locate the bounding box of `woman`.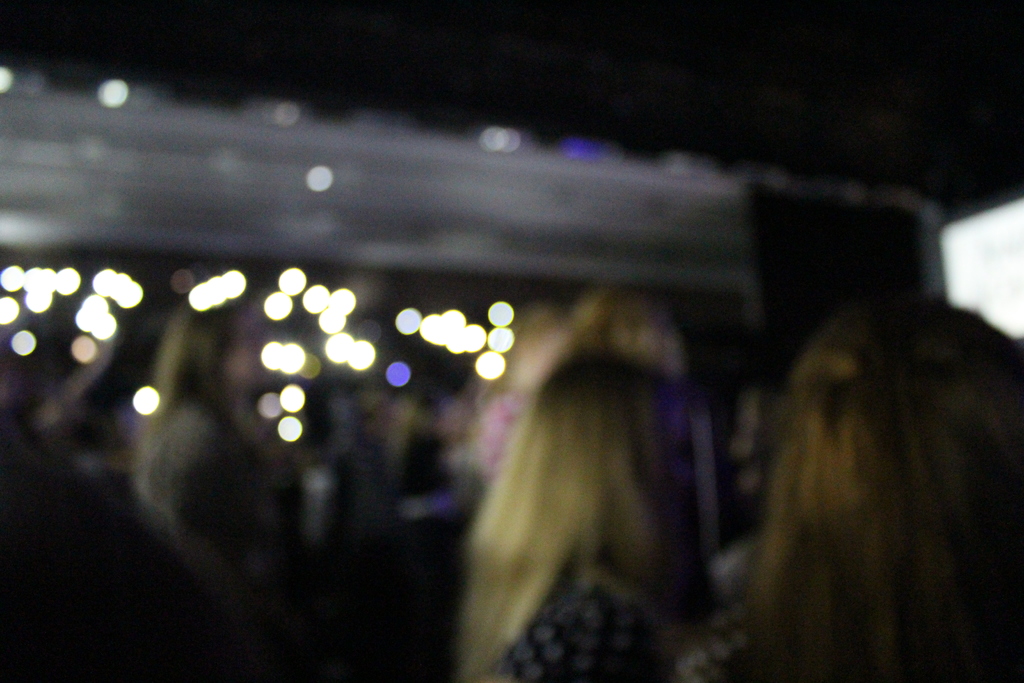
Bounding box: 438/275/739/682.
